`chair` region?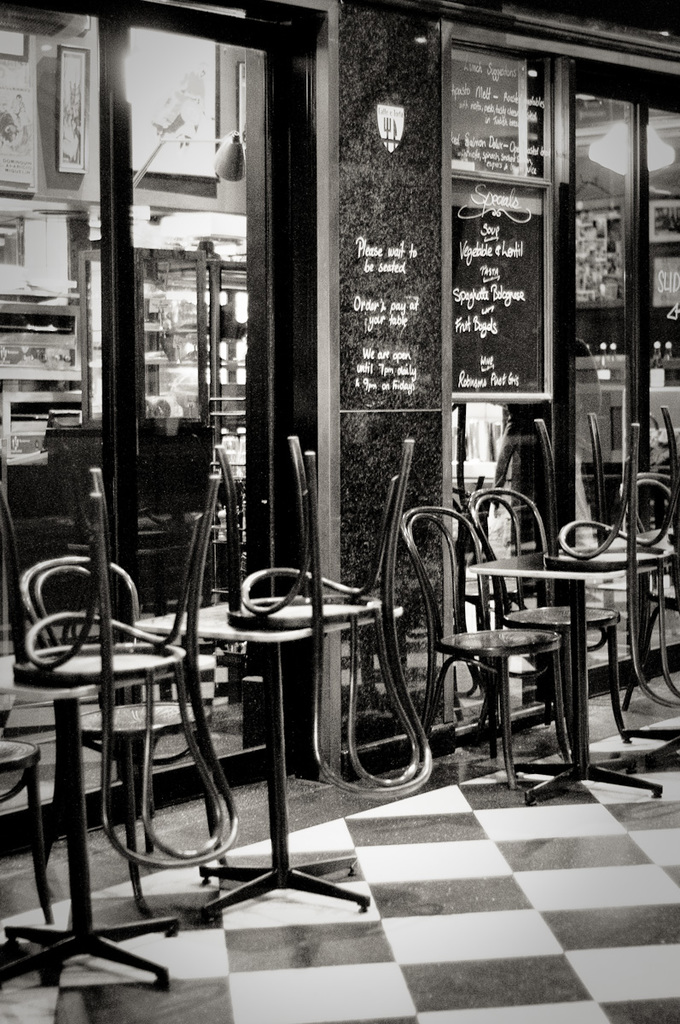
[x1=464, y1=486, x2=632, y2=765]
